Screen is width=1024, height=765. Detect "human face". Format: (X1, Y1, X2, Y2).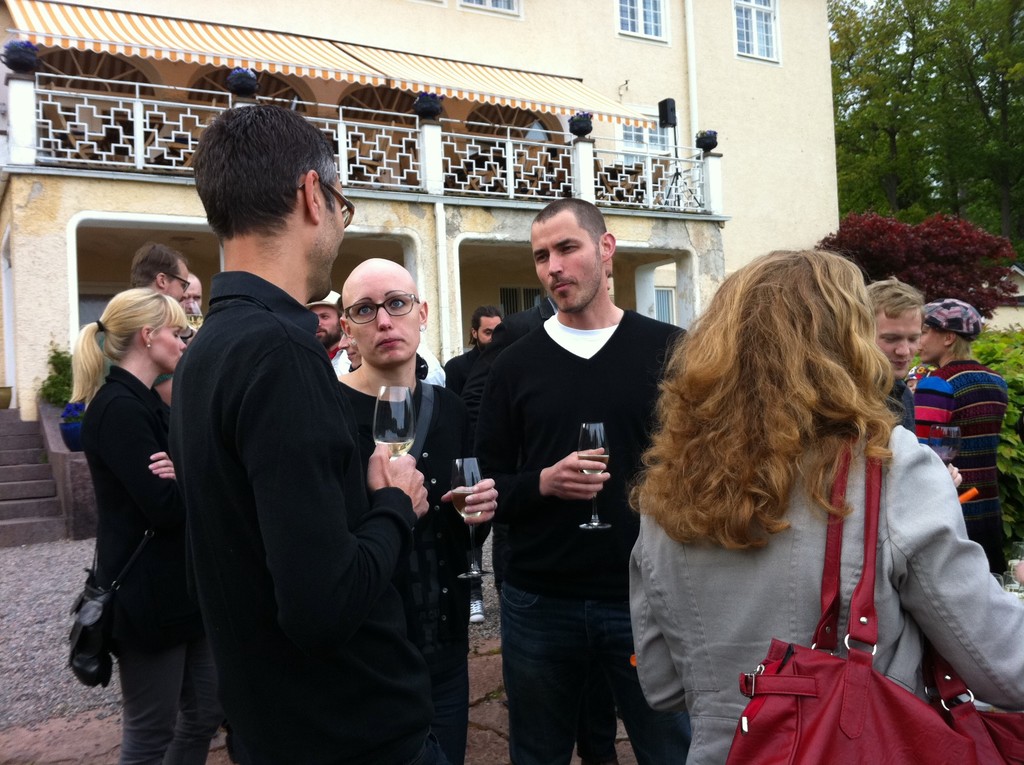
(533, 219, 605, 310).
